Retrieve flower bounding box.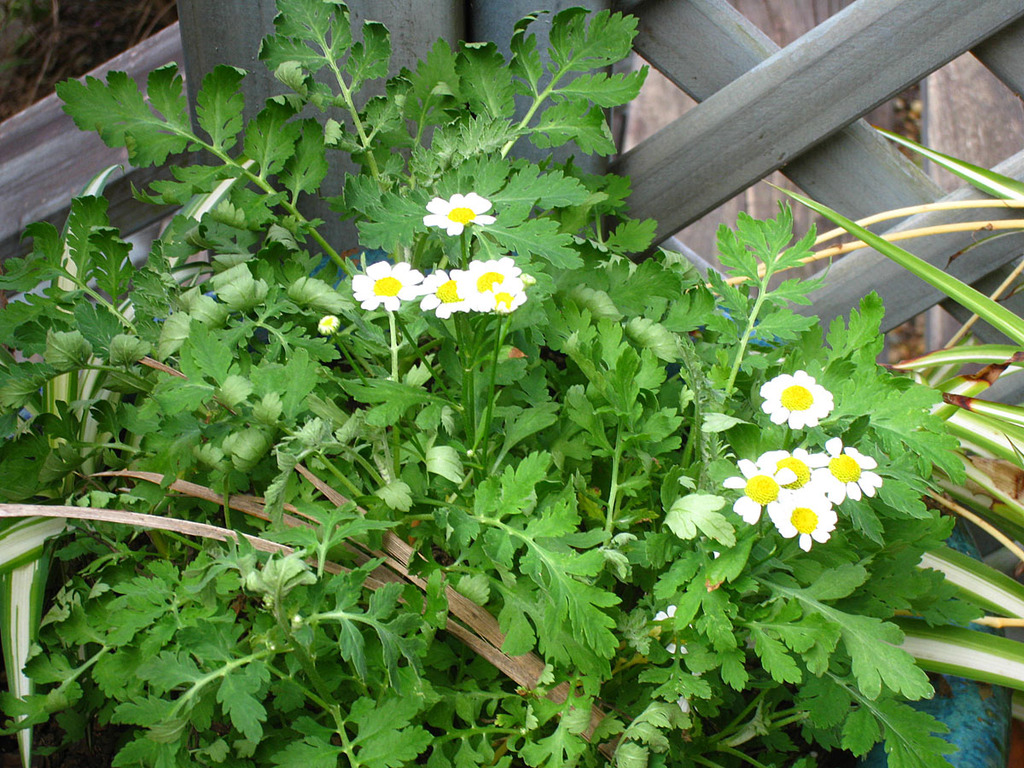
Bounding box: <region>811, 433, 881, 505</region>.
